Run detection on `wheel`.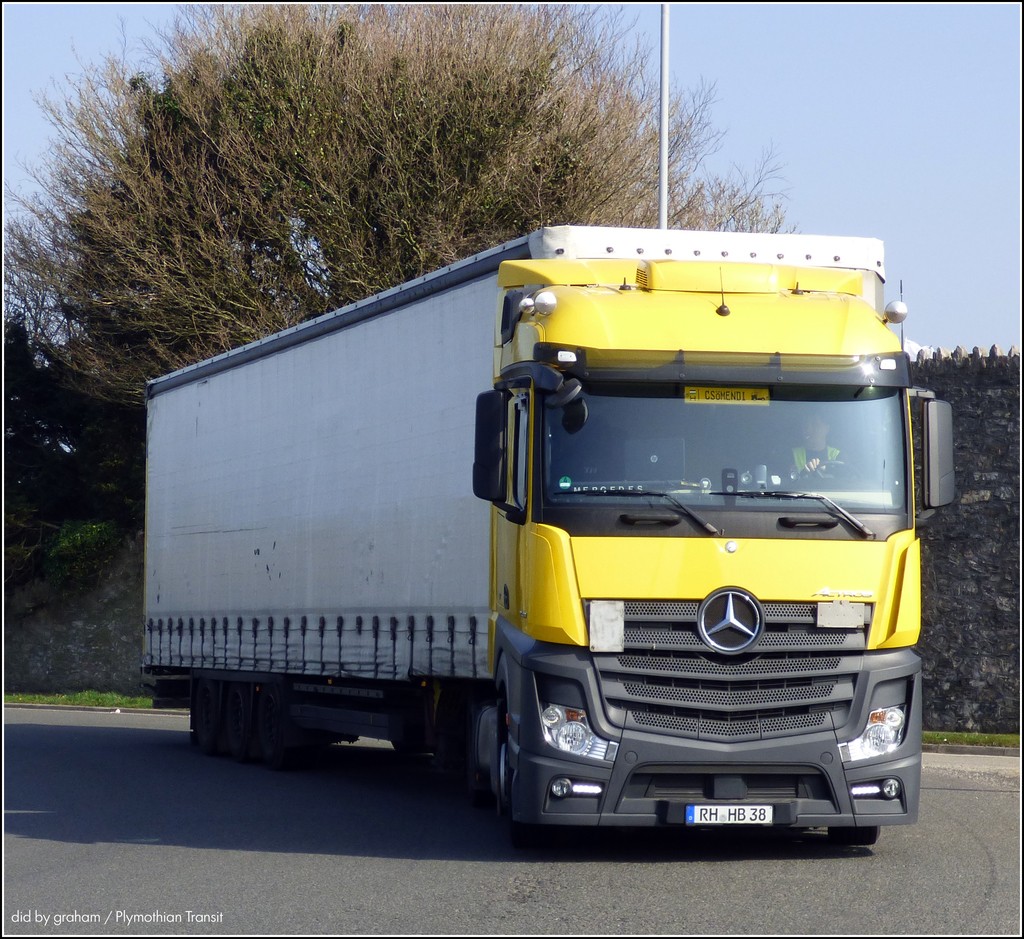
Result: l=195, t=679, r=221, b=748.
